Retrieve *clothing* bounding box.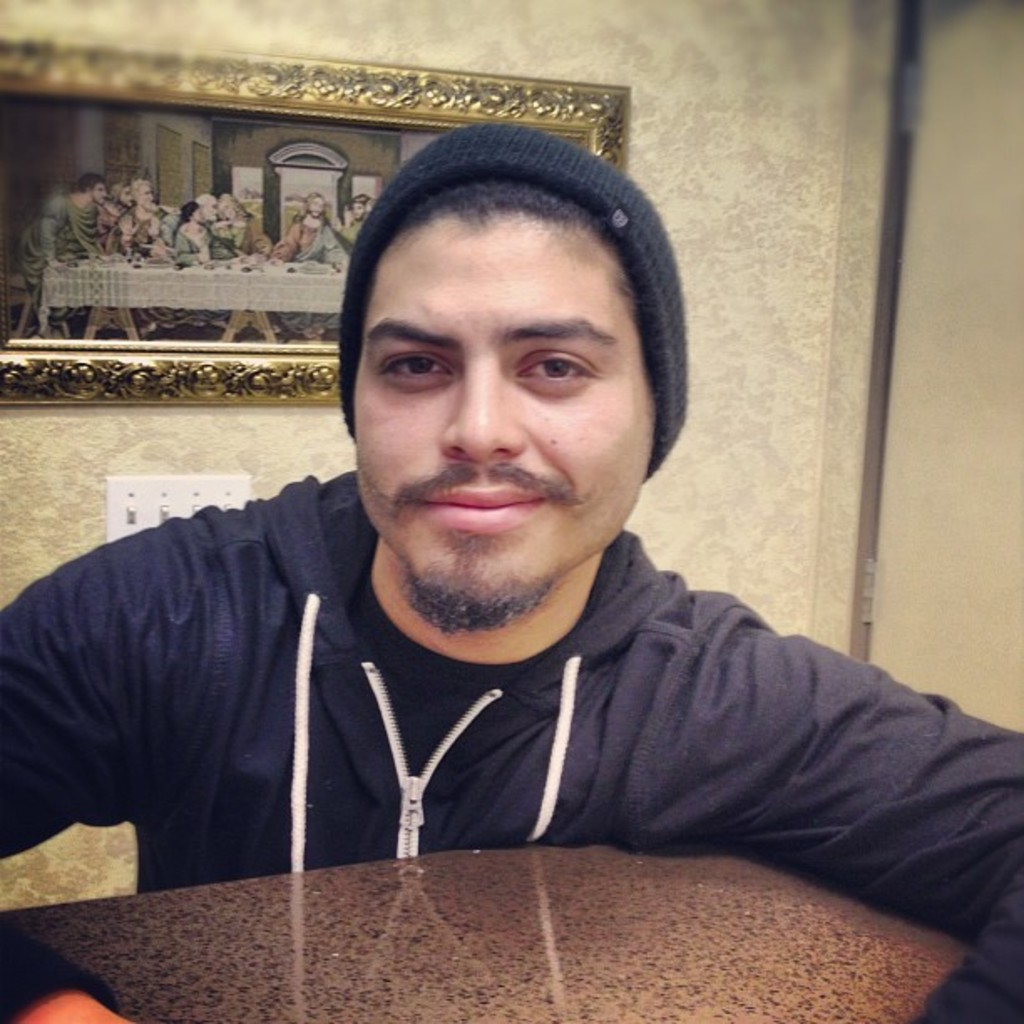
Bounding box: (x1=0, y1=463, x2=1022, y2=1022).
